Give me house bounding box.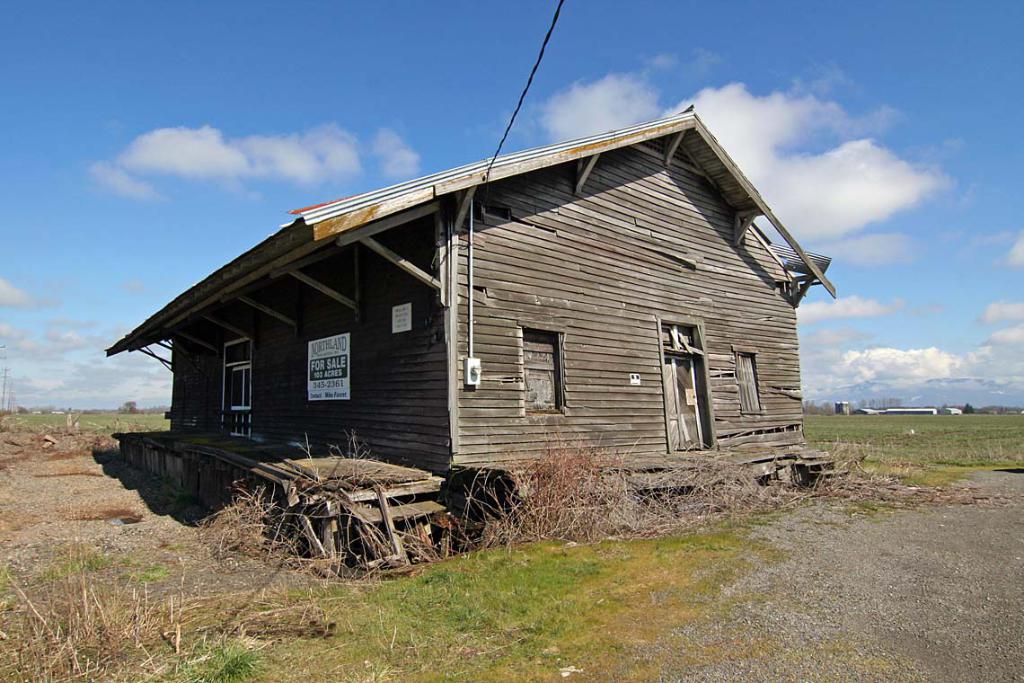
(x1=102, y1=107, x2=846, y2=531).
